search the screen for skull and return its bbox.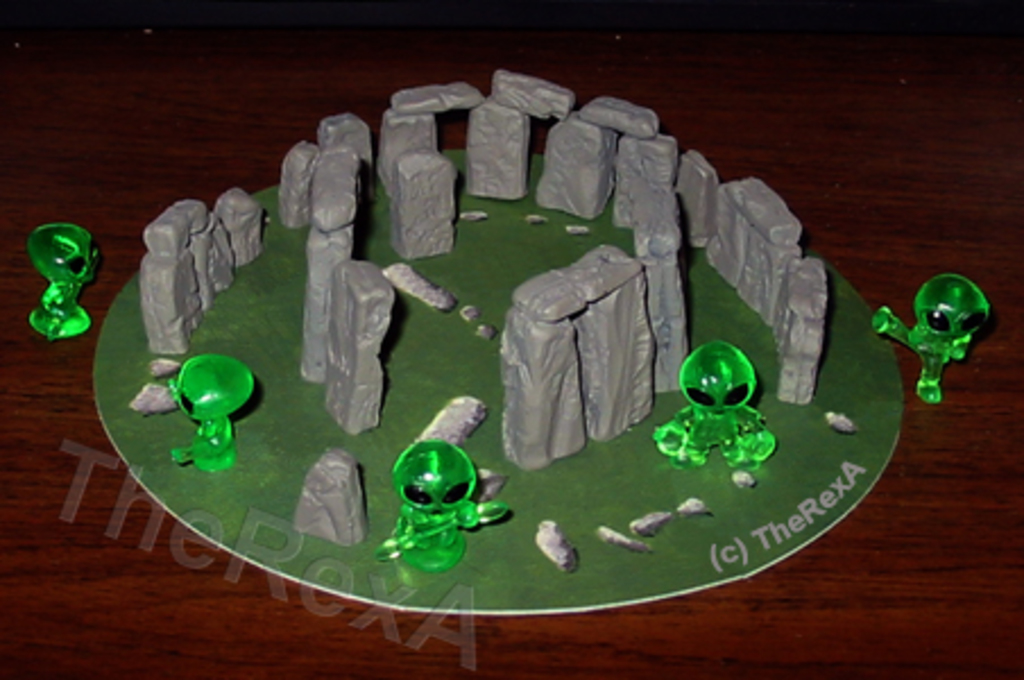
Found: Rect(170, 349, 258, 431).
